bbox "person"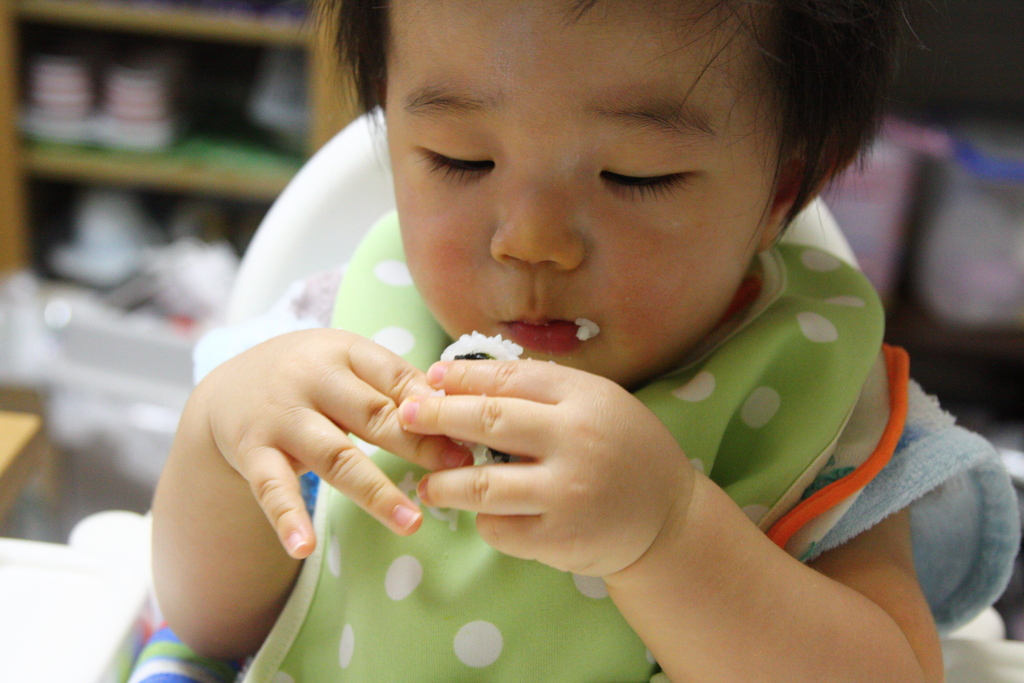
box=[174, 12, 1023, 670]
